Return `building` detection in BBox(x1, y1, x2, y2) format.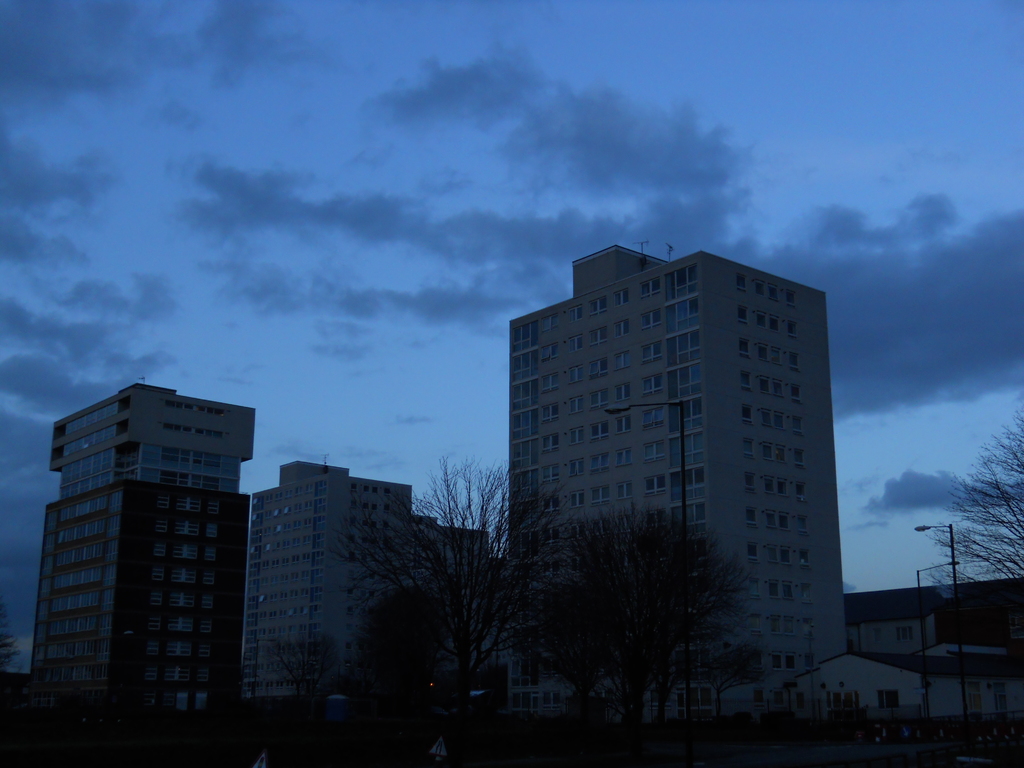
BBox(250, 458, 501, 703).
